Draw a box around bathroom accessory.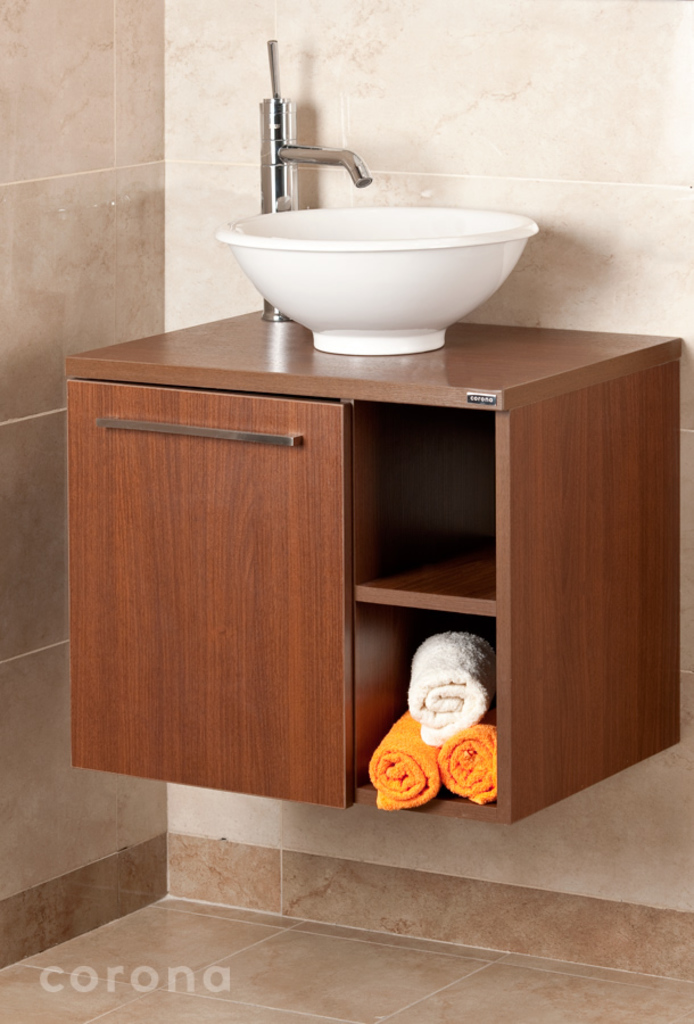
257,36,371,321.
